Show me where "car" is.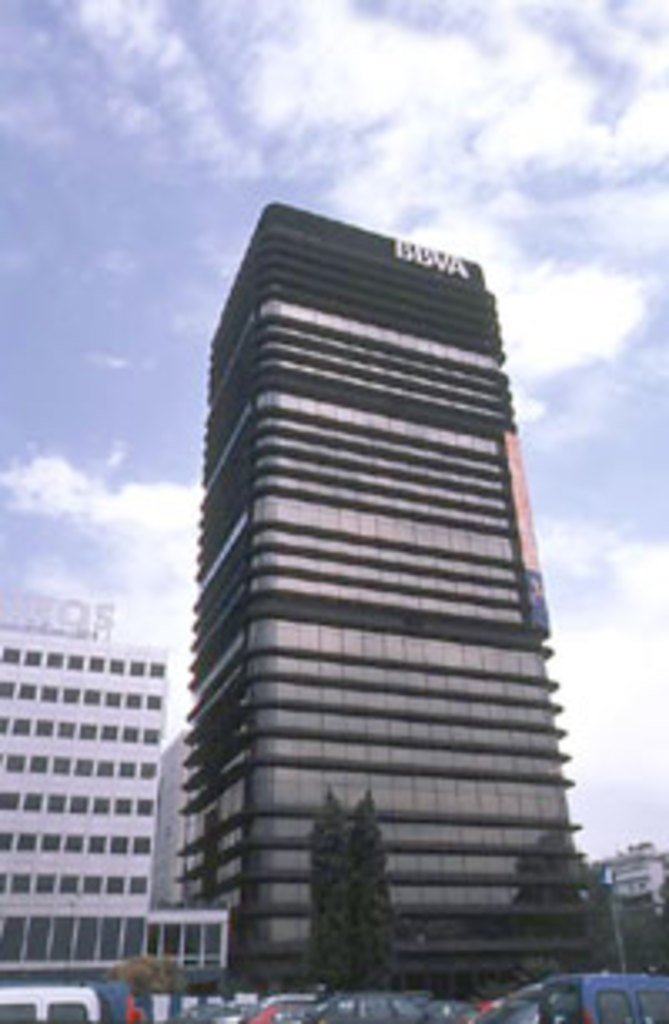
"car" is at bbox=[301, 984, 465, 1021].
